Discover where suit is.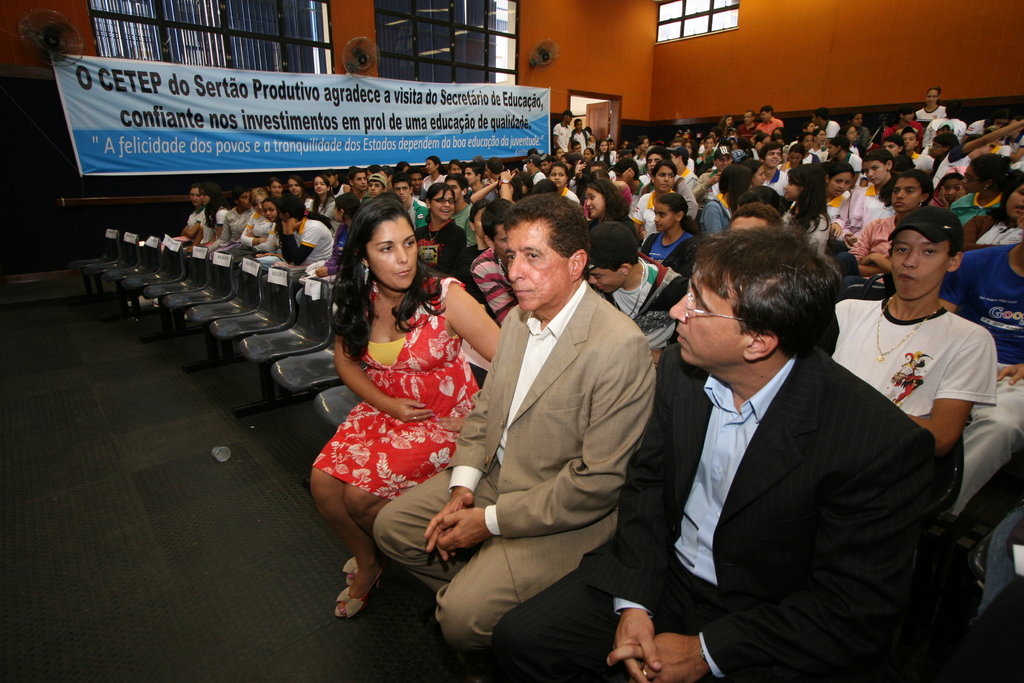
Discovered at 490, 338, 936, 682.
